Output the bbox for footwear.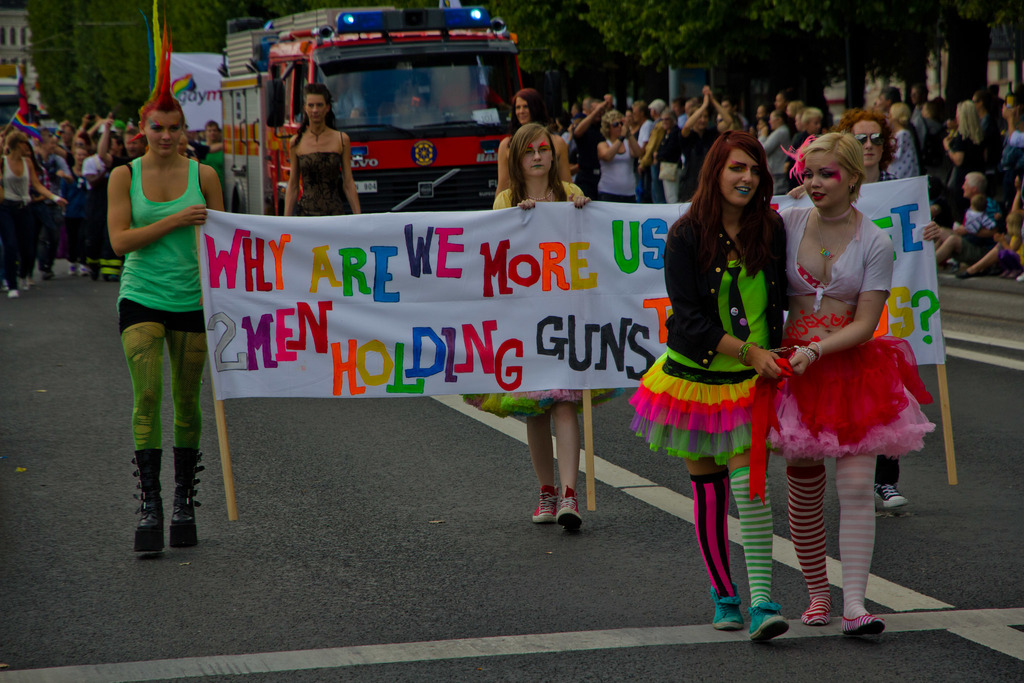
{"x1": 956, "y1": 263, "x2": 978, "y2": 280}.
